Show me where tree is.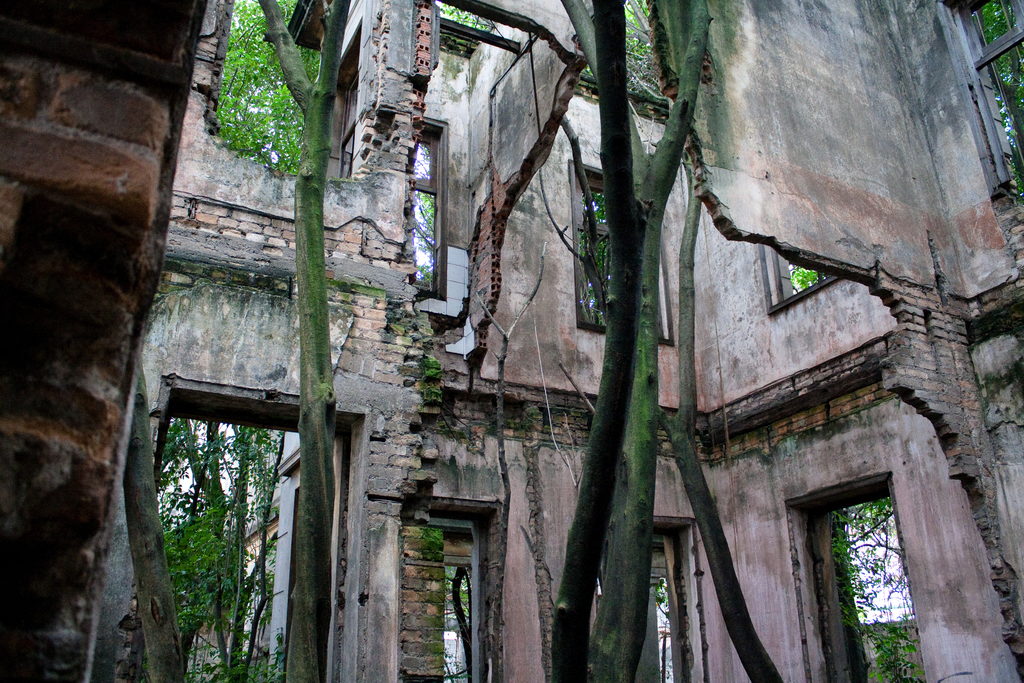
tree is at bbox(214, 1, 324, 173).
